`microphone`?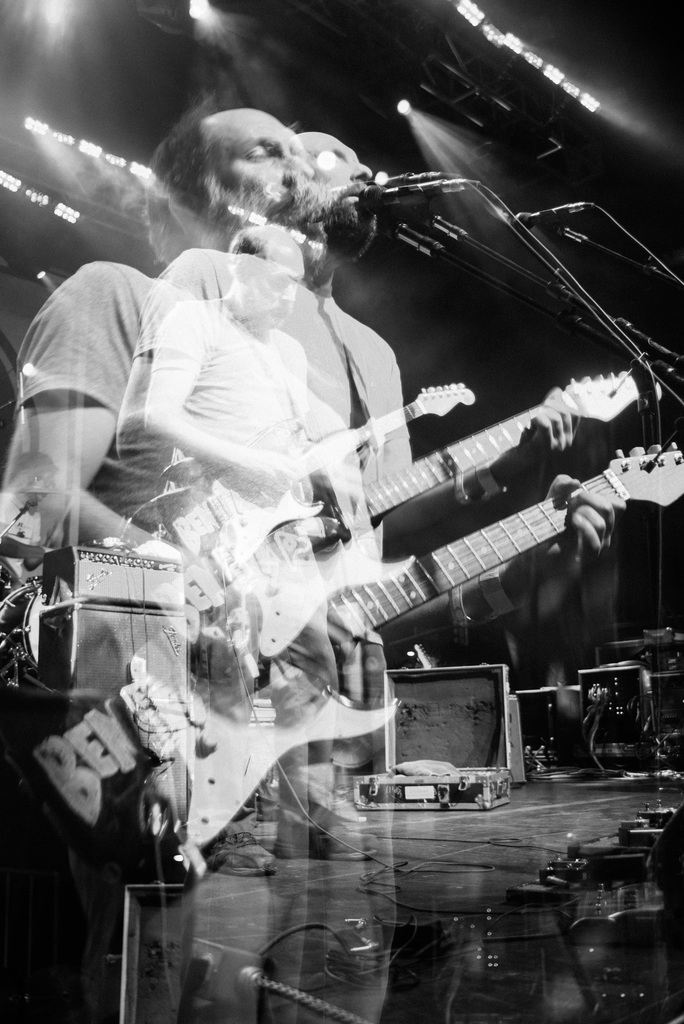
506:200:599:225
